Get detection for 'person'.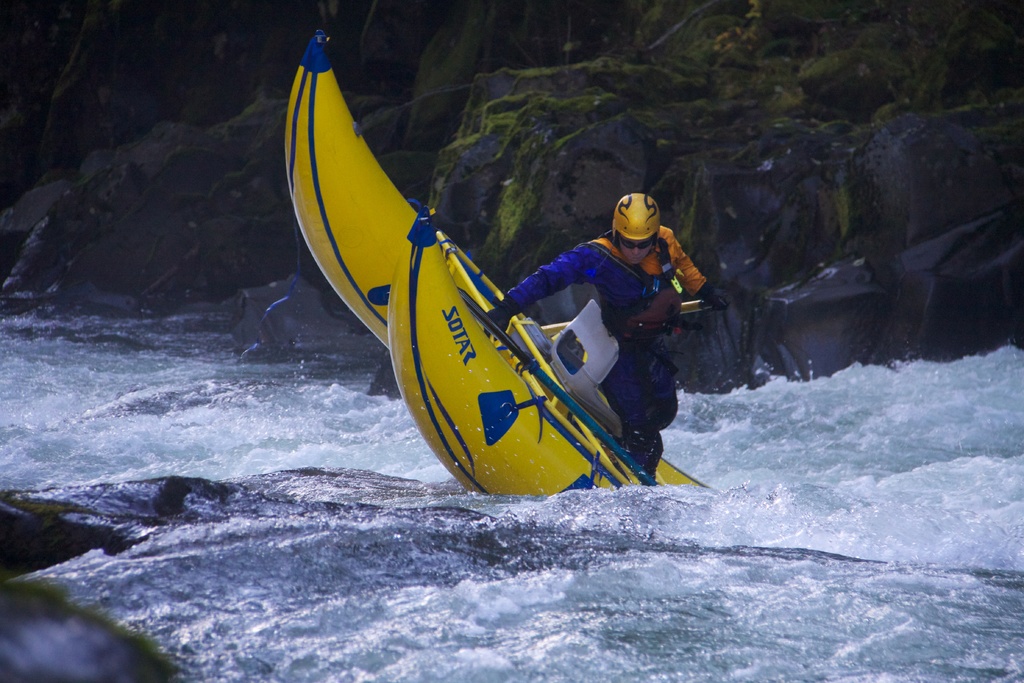
Detection: locate(477, 190, 729, 478).
